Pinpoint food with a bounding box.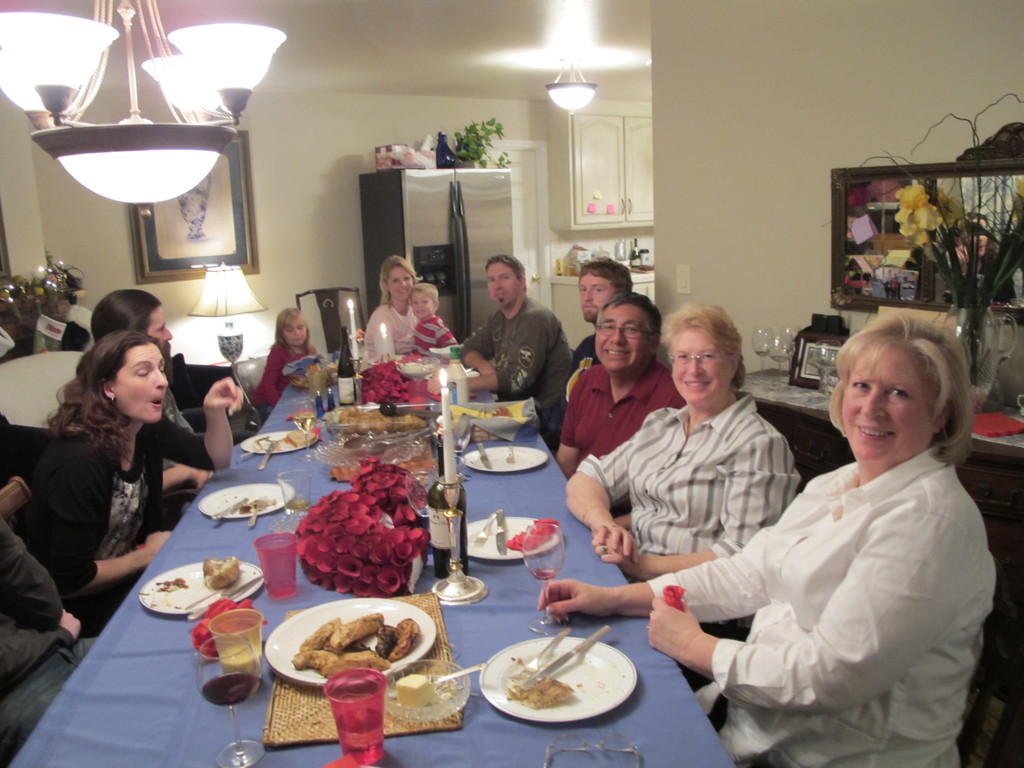
bbox=[202, 555, 242, 591].
